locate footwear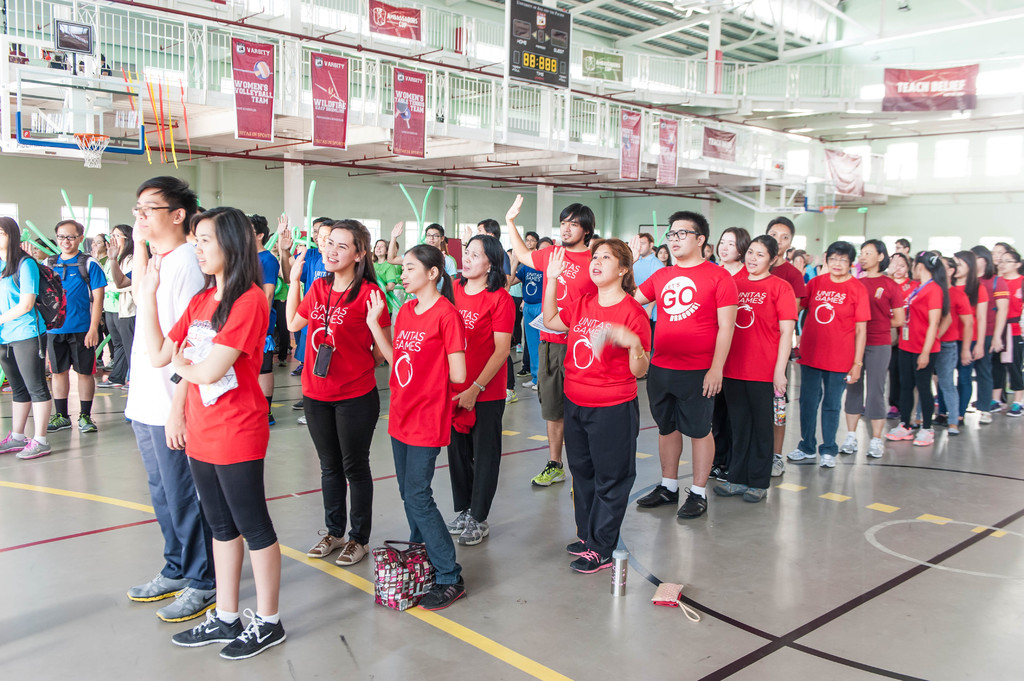
box(505, 388, 520, 406)
